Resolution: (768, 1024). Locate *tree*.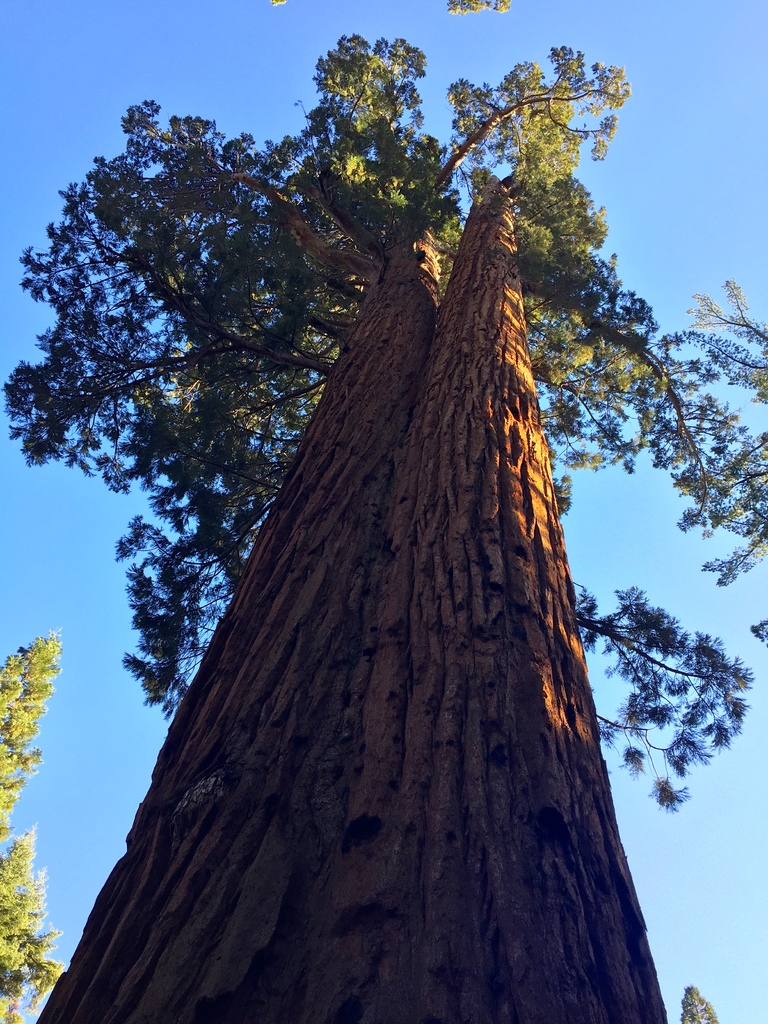
left=0, top=834, right=83, bottom=1012.
